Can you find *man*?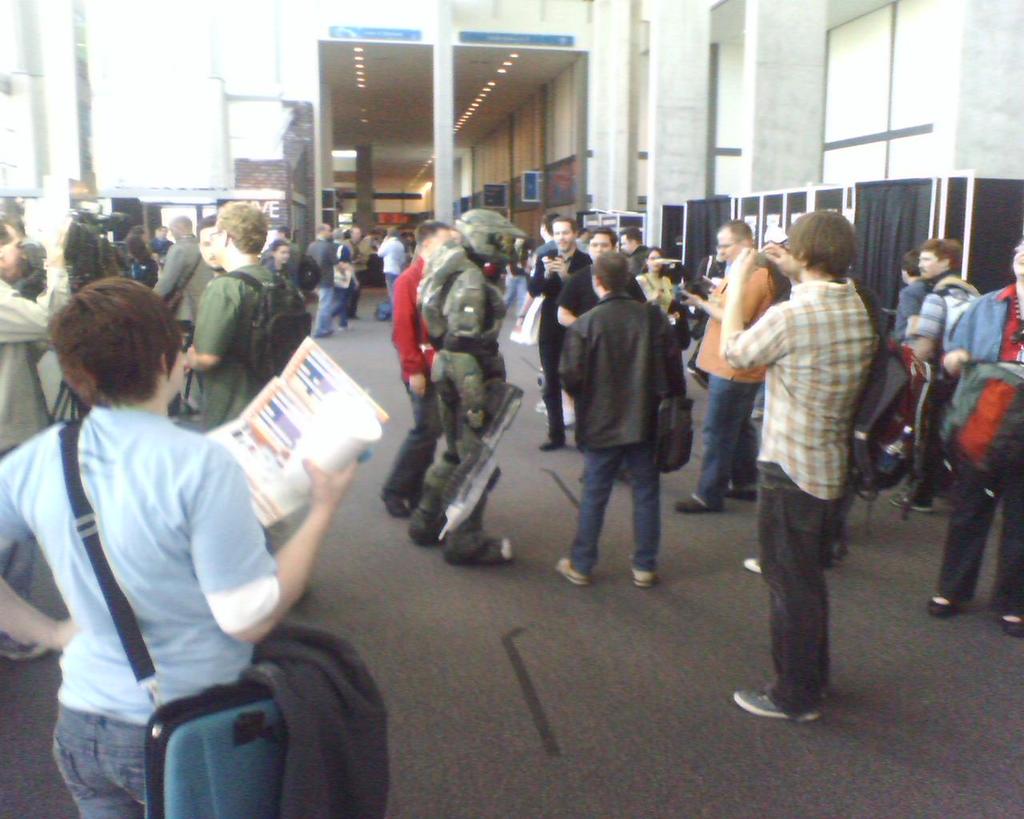
Yes, bounding box: l=176, t=199, r=313, b=421.
